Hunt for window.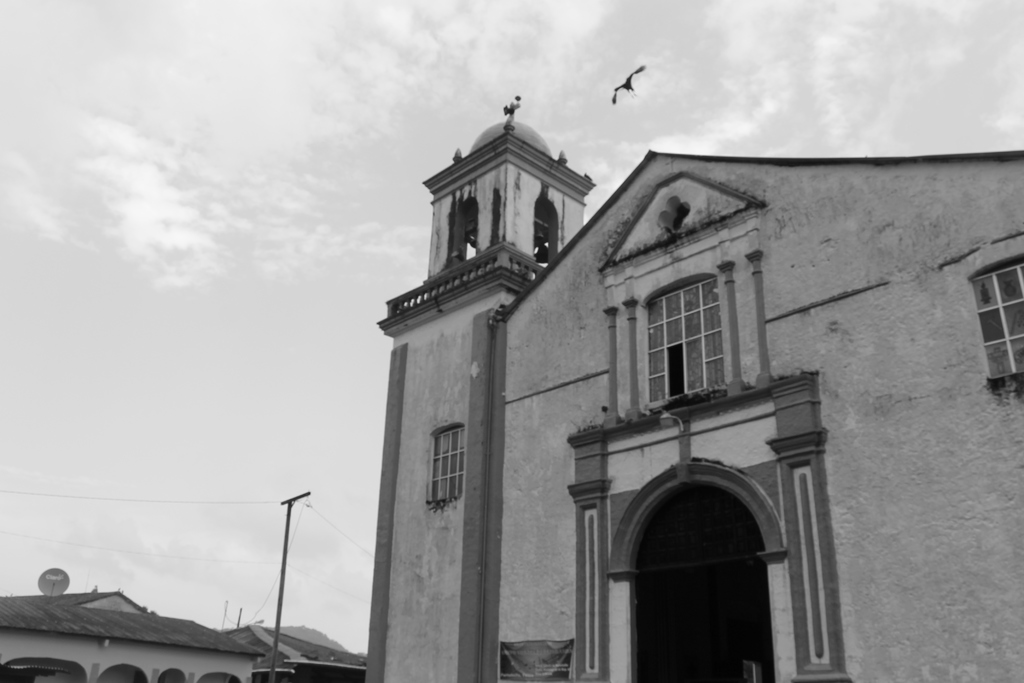
Hunted down at [977, 264, 1022, 384].
